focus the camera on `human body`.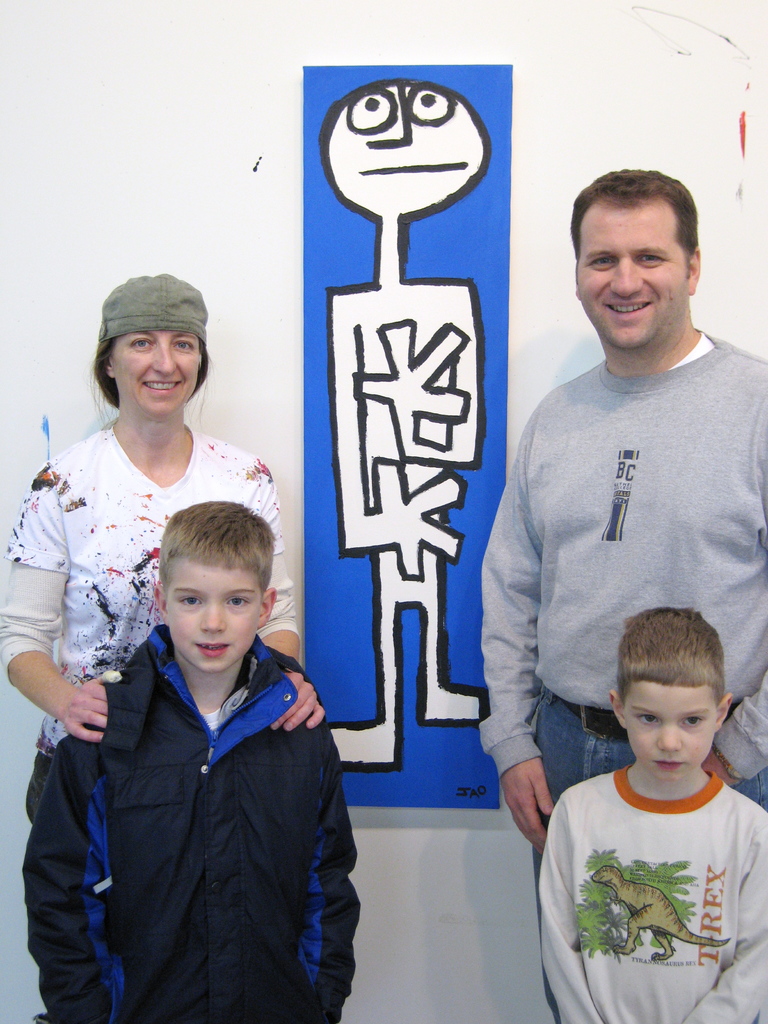
Focus region: rect(534, 609, 767, 1023).
